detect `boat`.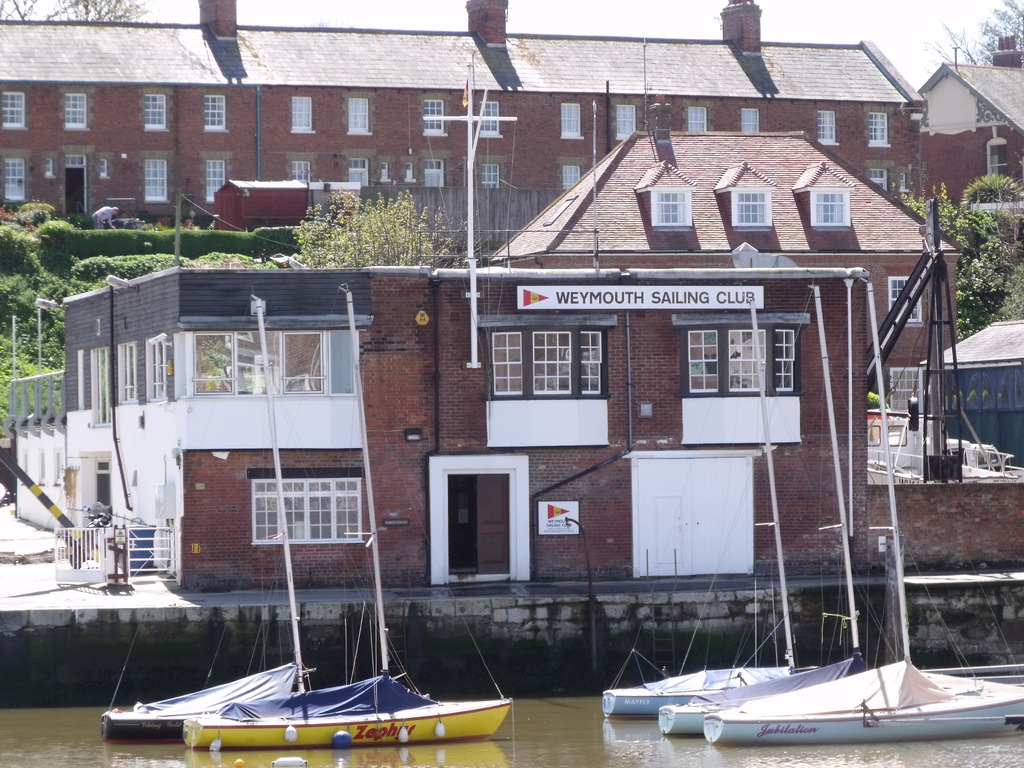
Detected at {"left": 703, "top": 267, "right": 1023, "bottom": 746}.
